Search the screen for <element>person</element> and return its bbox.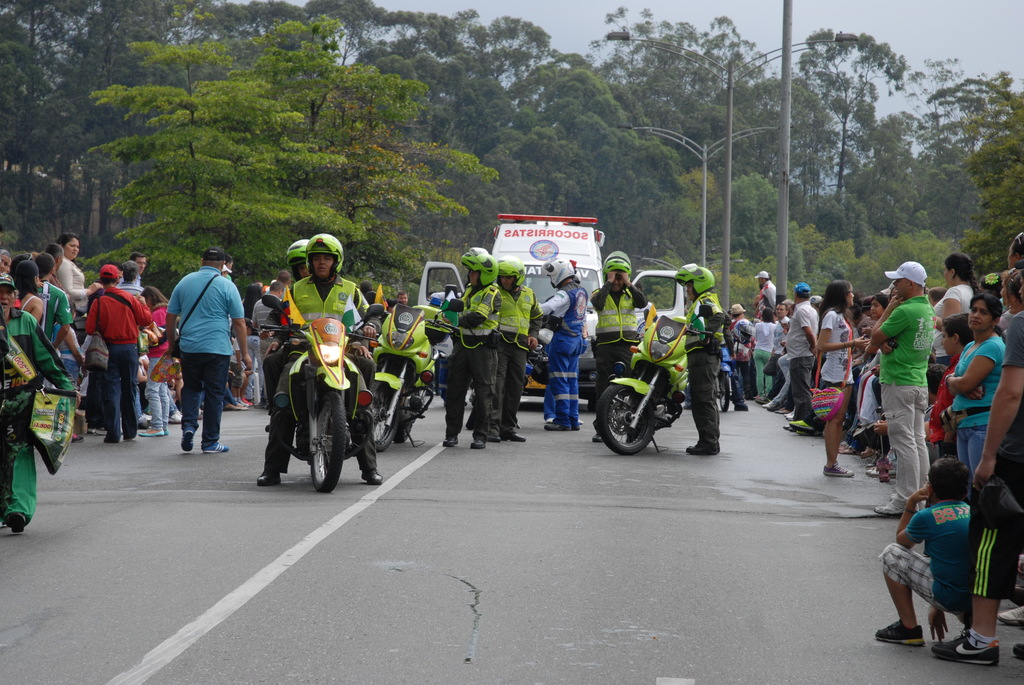
Found: 676, 258, 726, 457.
